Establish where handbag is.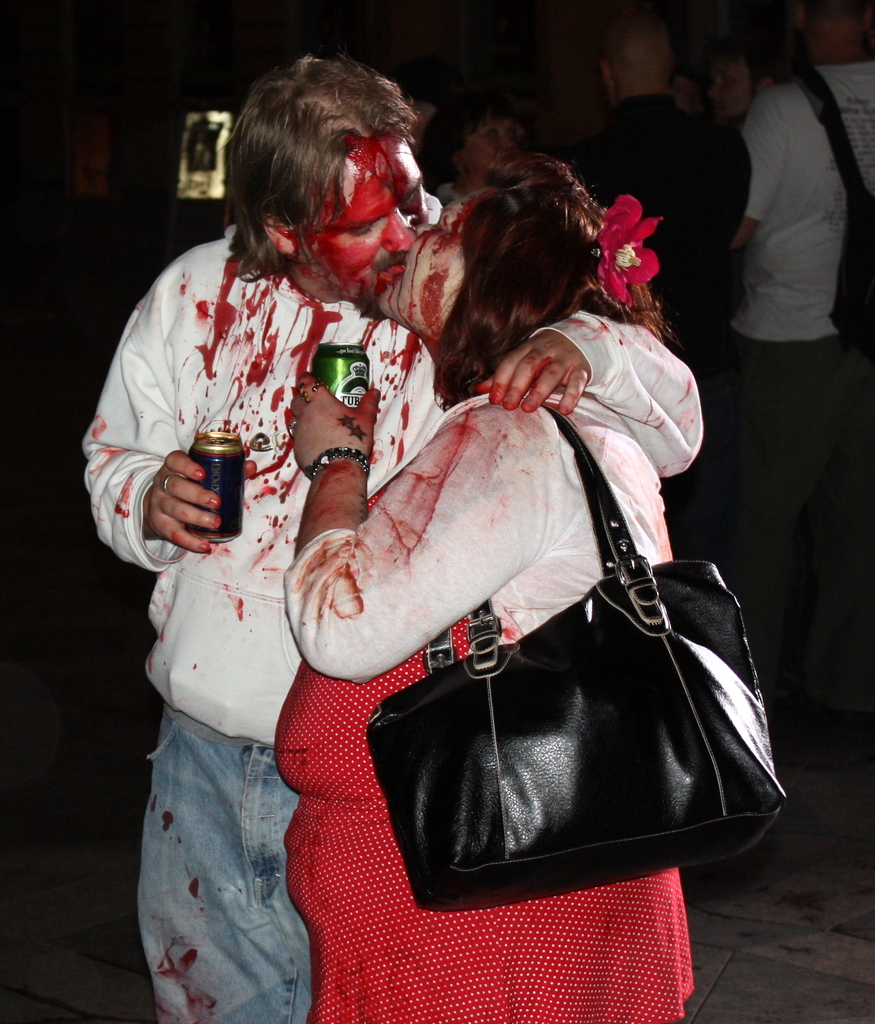
Established at bbox=(374, 374, 798, 925).
